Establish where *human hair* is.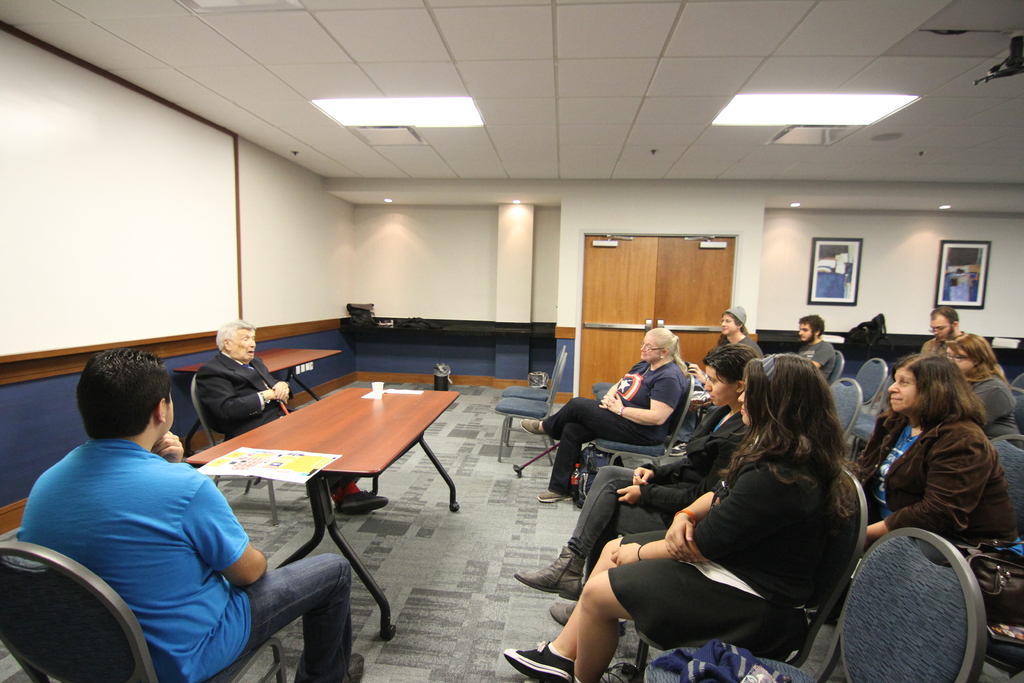
Established at [left=216, top=318, right=255, bottom=356].
